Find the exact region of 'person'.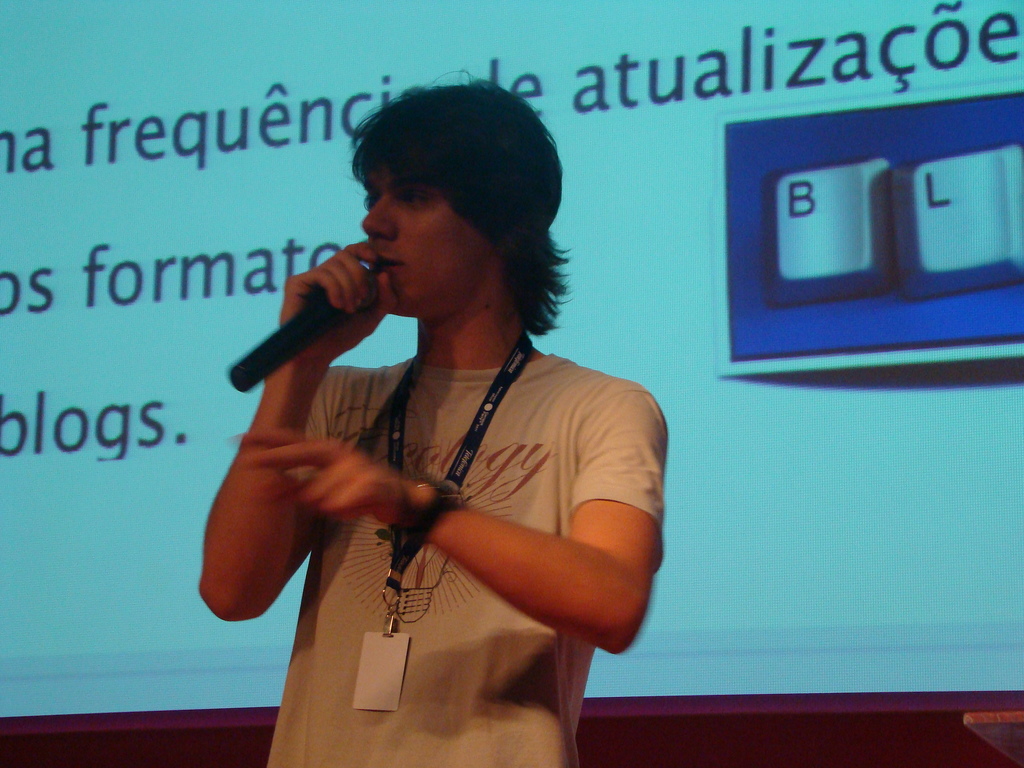
Exact region: select_region(195, 79, 669, 767).
